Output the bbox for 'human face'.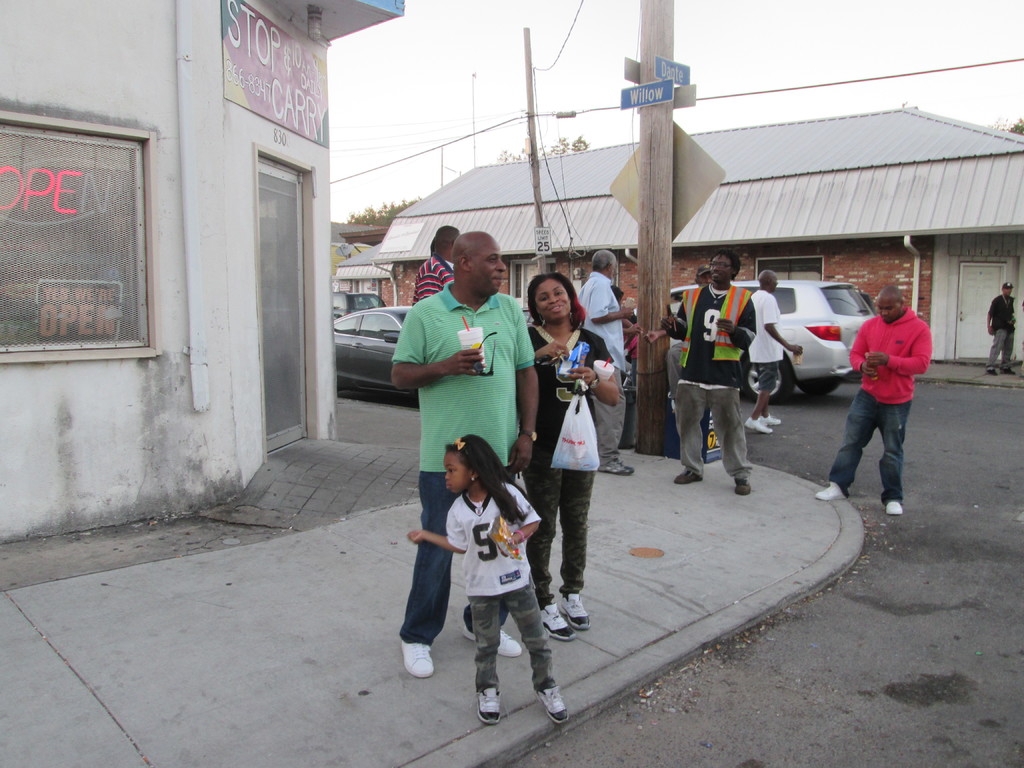
bbox=[536, 276, 573, 321].
